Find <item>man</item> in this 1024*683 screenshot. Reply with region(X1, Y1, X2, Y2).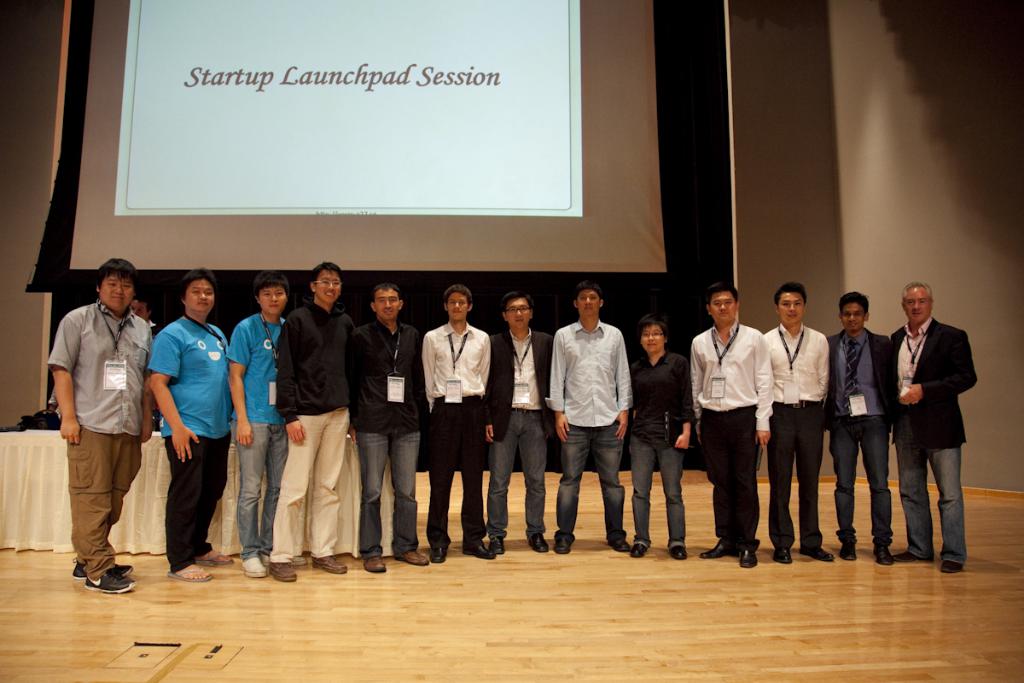
region(422, 283, 498, 564).
